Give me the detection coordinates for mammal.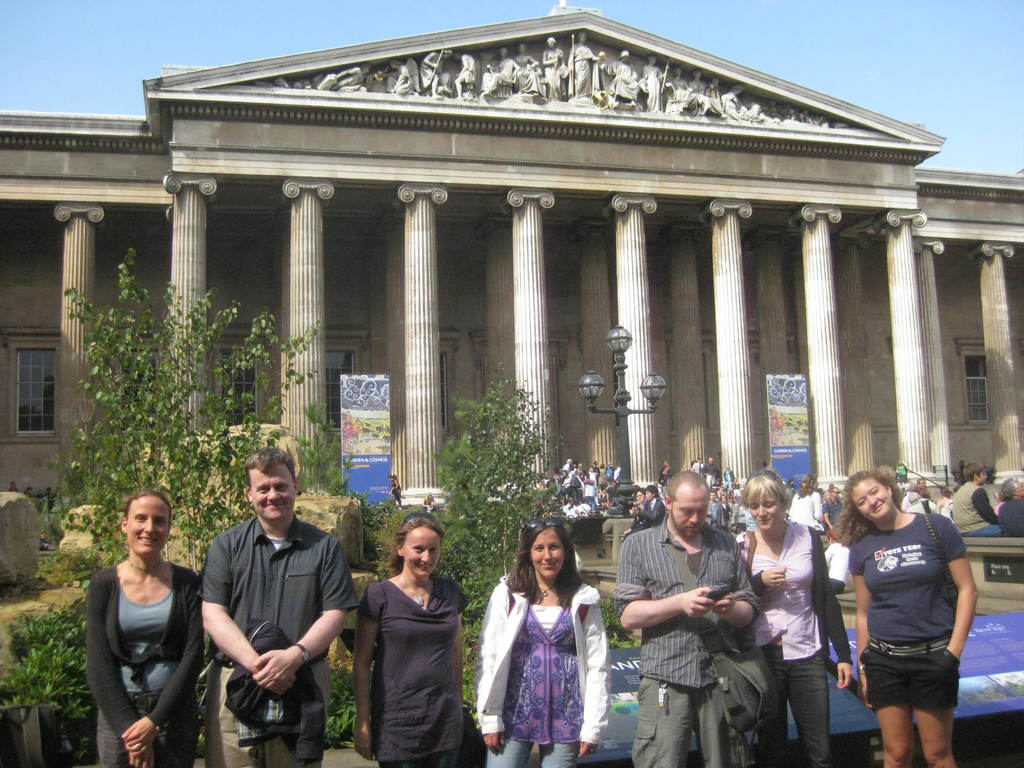
(x1=800, y1=428, x2=810, y2=435).
